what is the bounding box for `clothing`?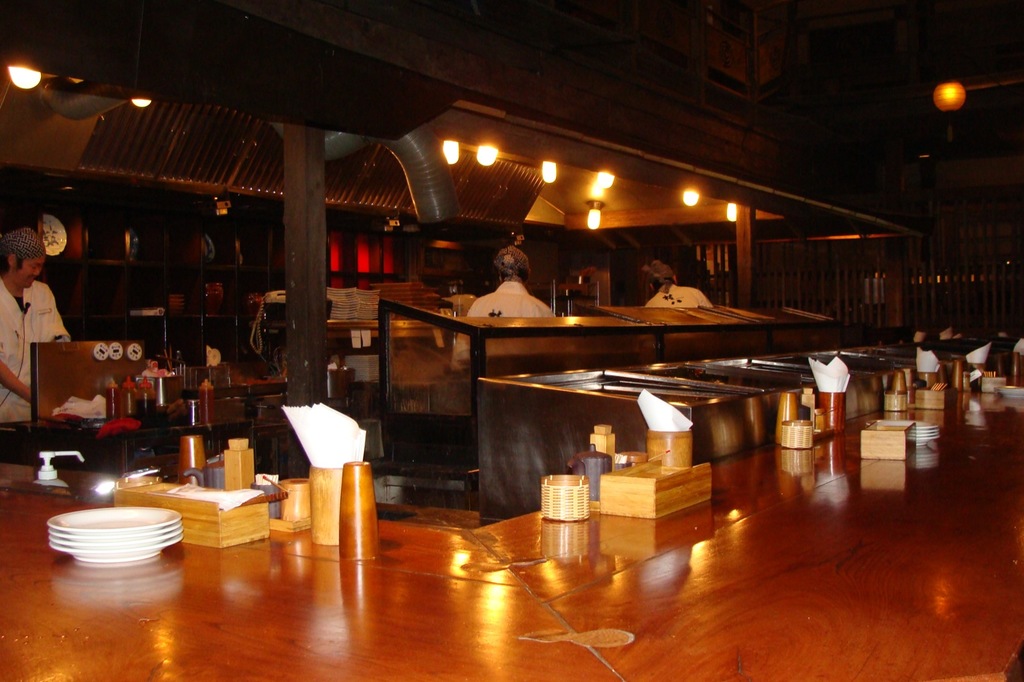
0:280:74:426.
